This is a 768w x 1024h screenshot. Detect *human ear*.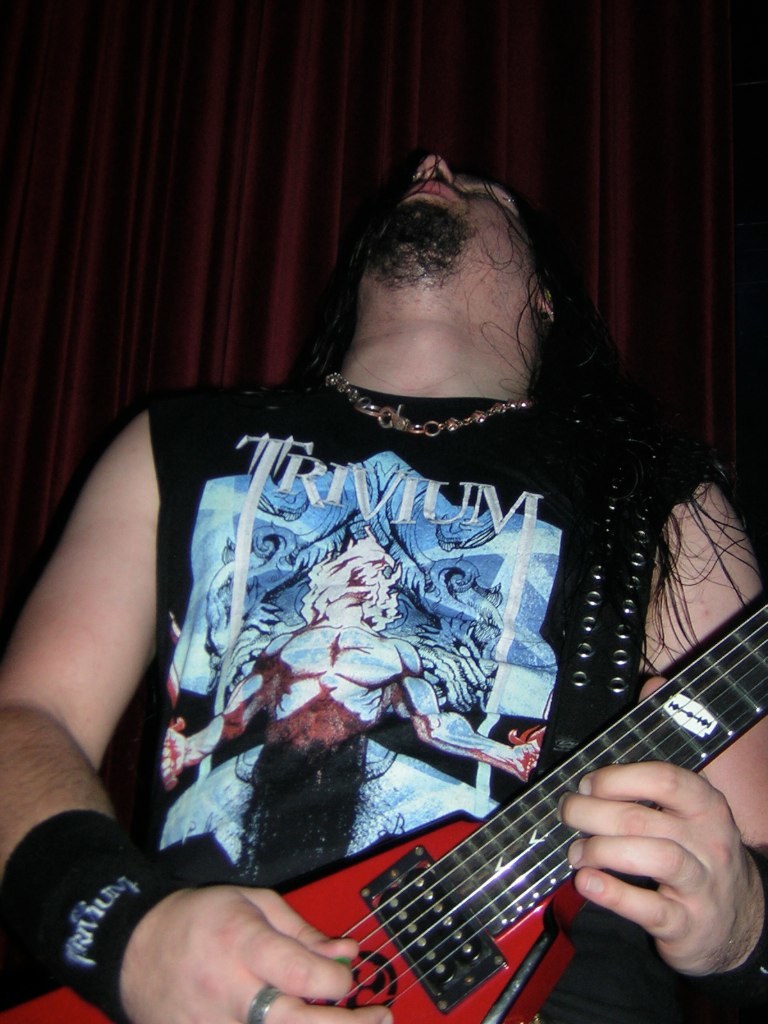
(left=540, top=286, right=560, bottom=317).
